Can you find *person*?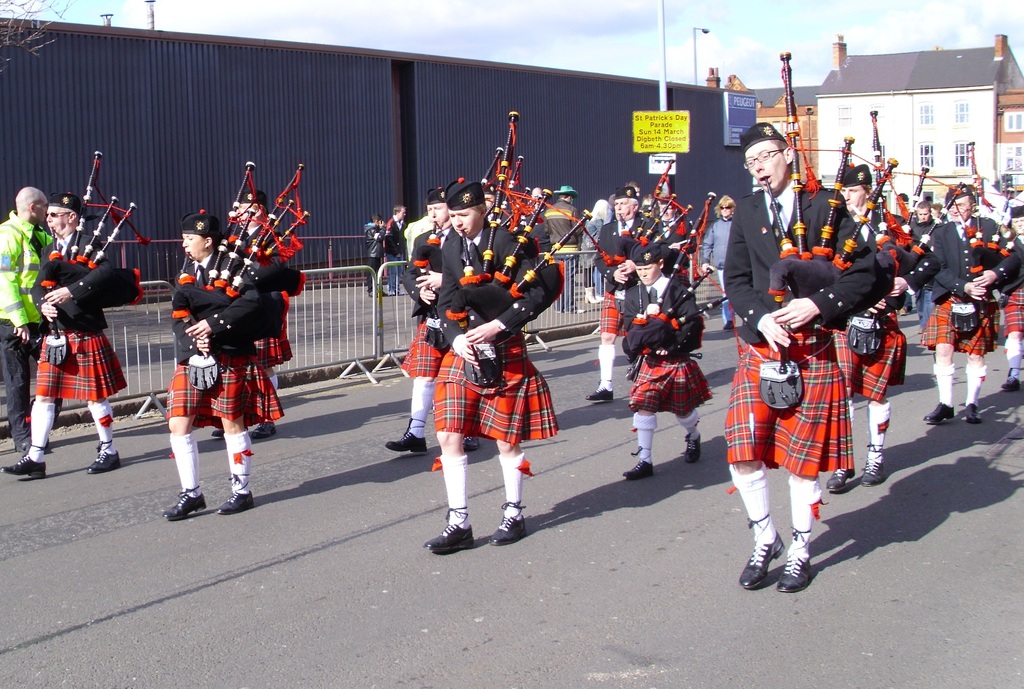
Yes, bounding box: 584:185:660:404.
